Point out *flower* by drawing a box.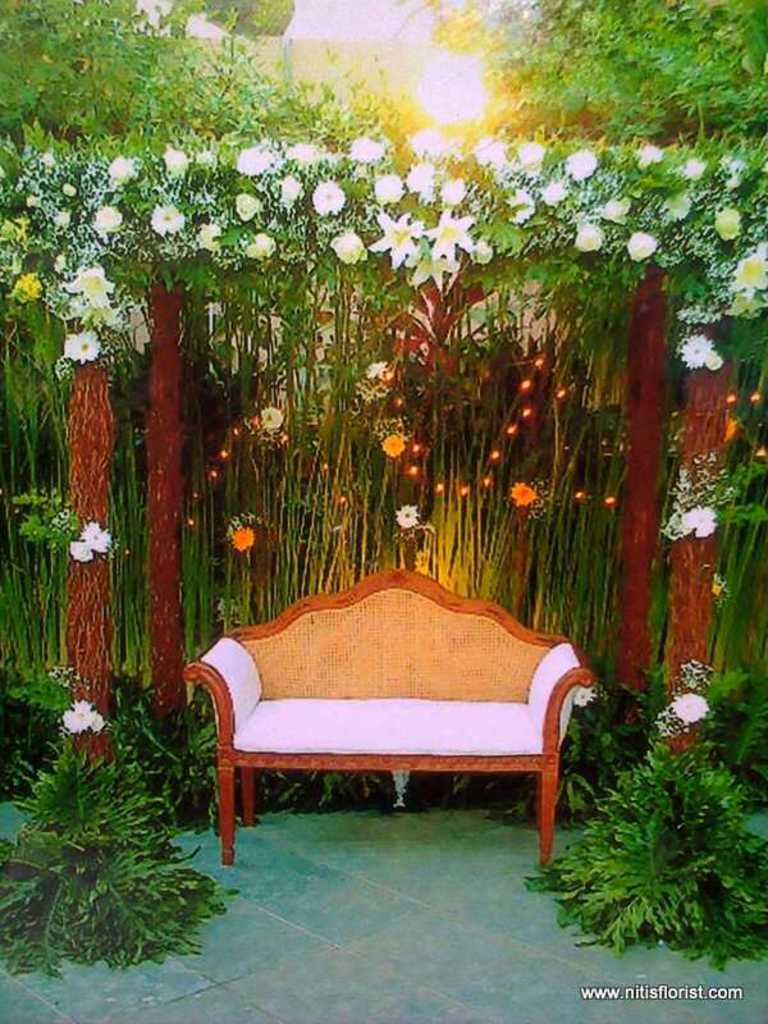
[230,526,256,554].
